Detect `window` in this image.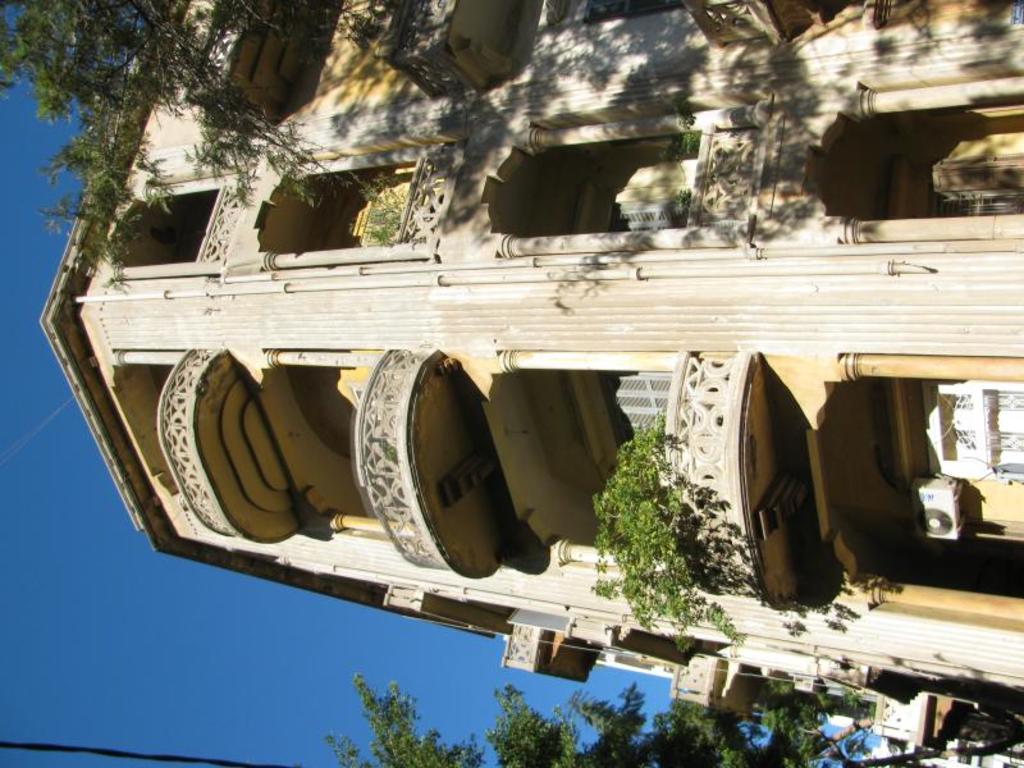
Detection: 595:370:667:448.
